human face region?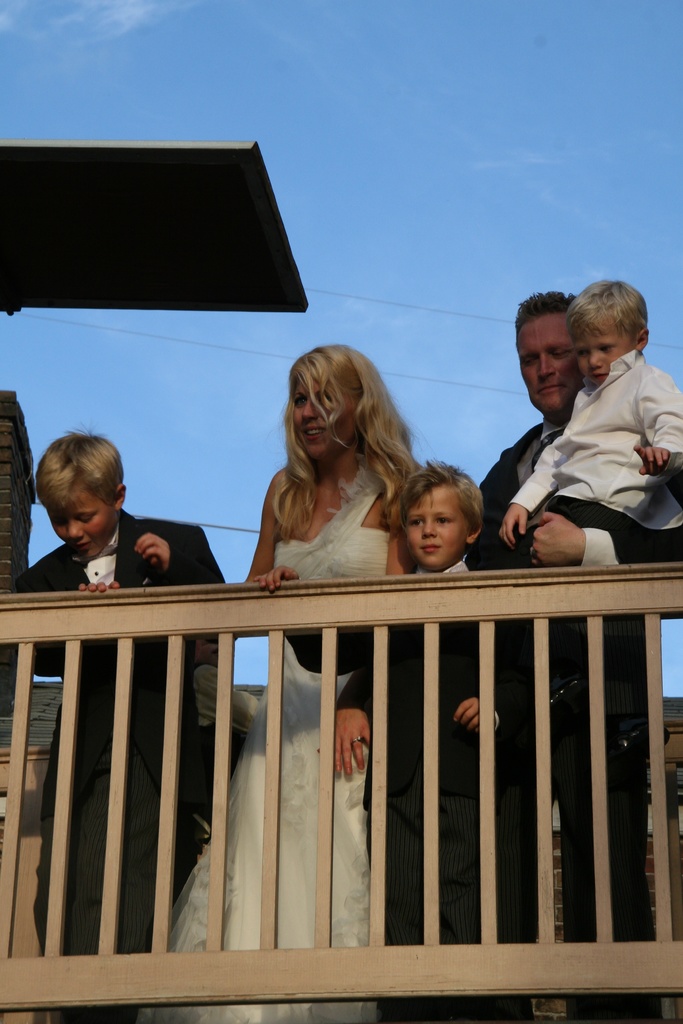
{"x1": 577, "y1": 332, "x2": 634, "y2": 385}
